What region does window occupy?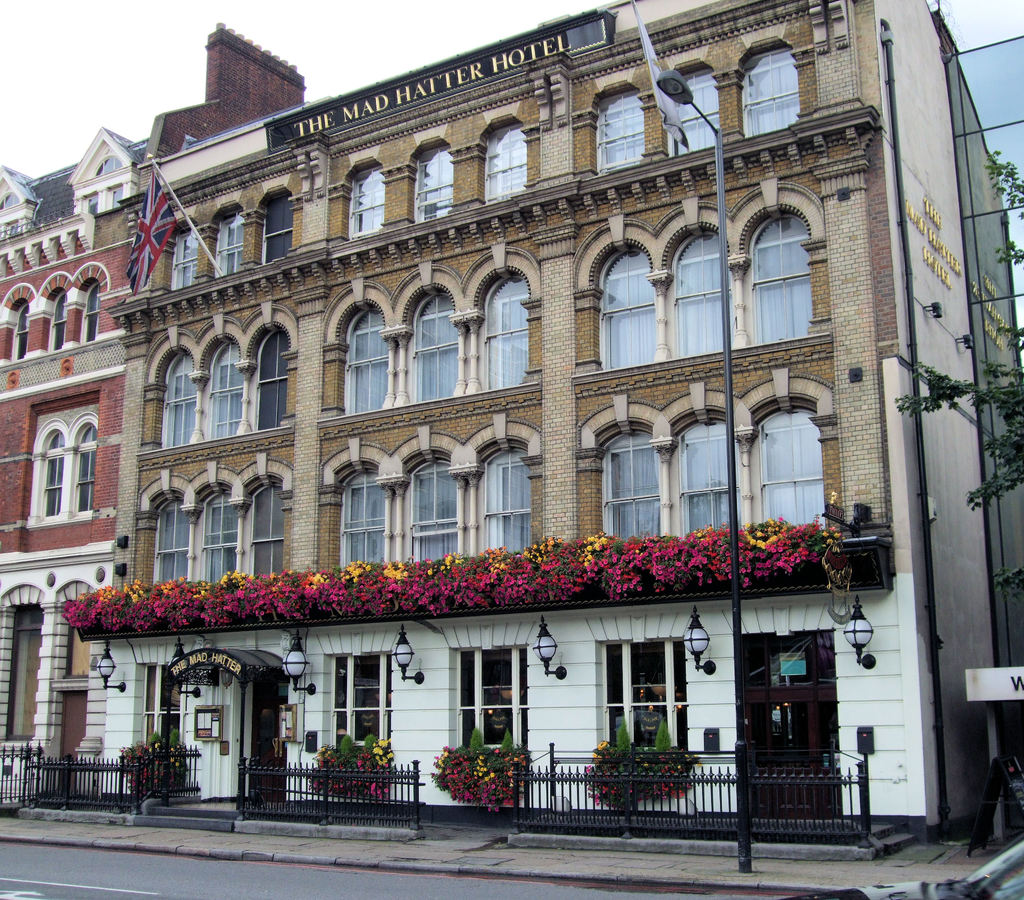
{"left": 461, "top": 239, "right": 532, "bottom": 397}.
